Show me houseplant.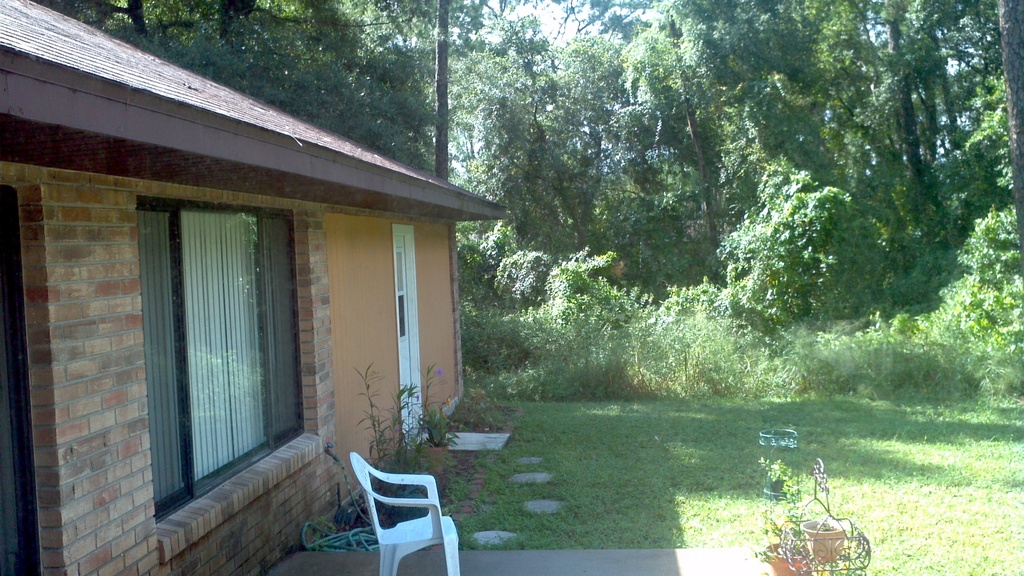
houseplant is here: x1=799, y1=511, x2=848, y2=557.
